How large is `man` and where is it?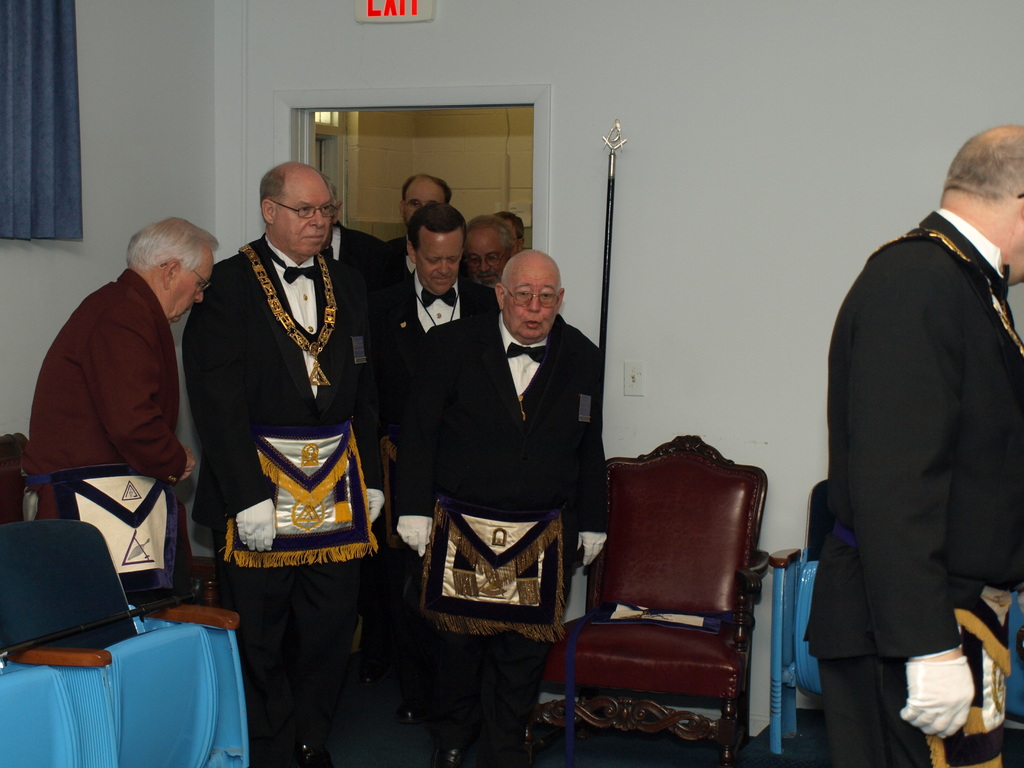
Bounding box: [left=22, top=214, right=223, bottom=619].
